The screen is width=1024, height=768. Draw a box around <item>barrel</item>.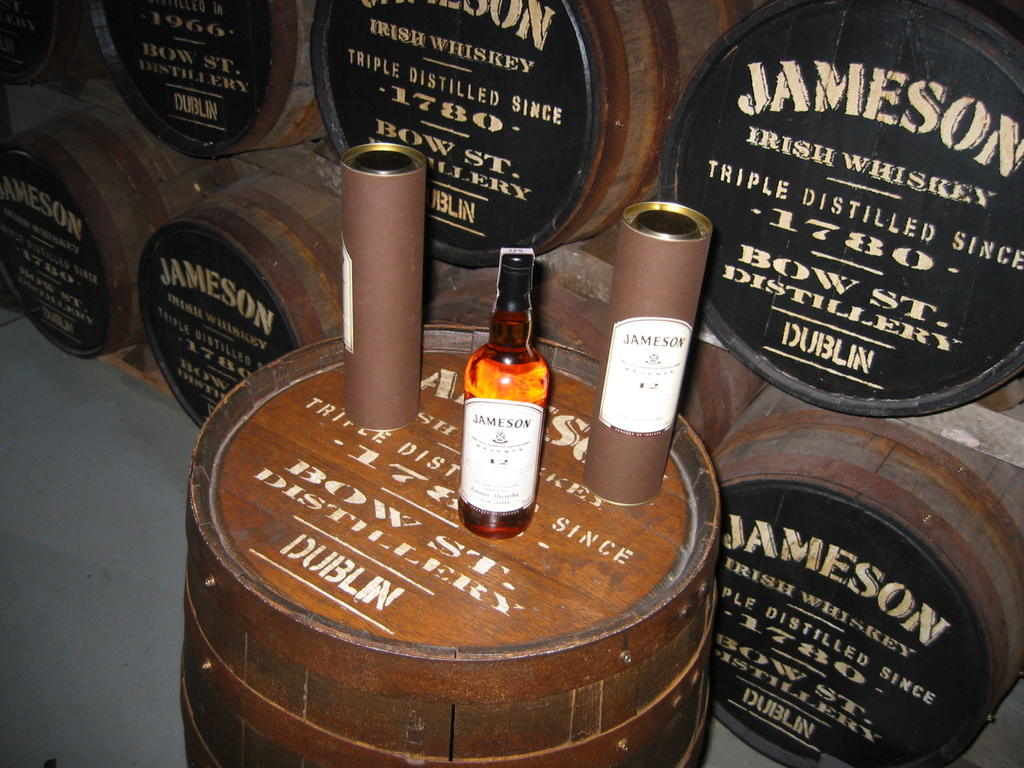
pyautogui.locateOnScreen(699, 380, 1023, 767).
